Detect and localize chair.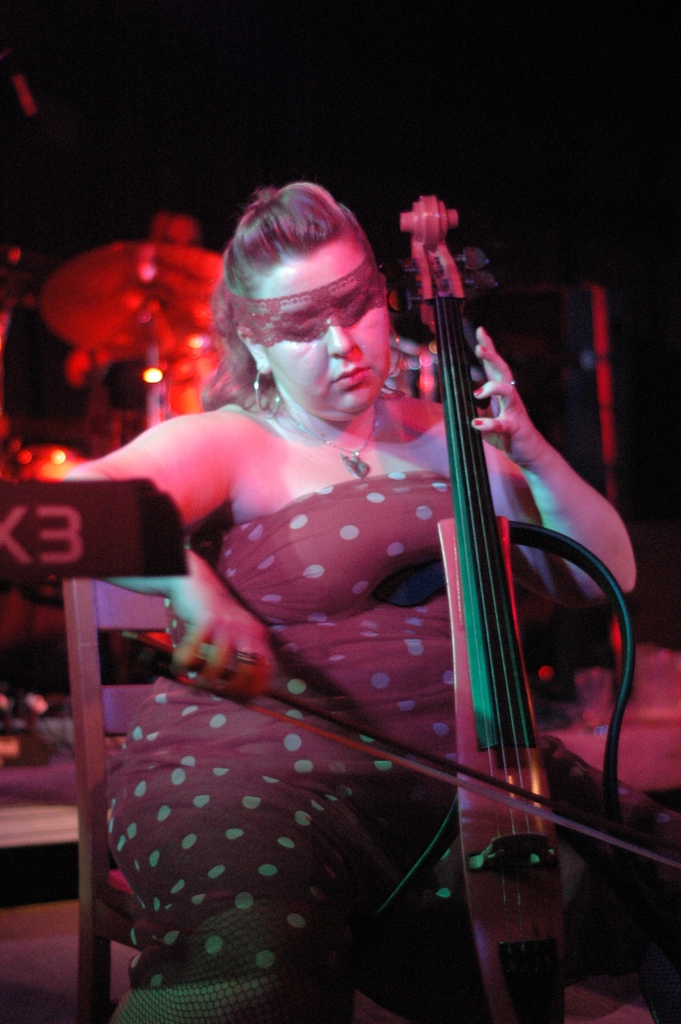
Localized at 61/575/181/1015.
